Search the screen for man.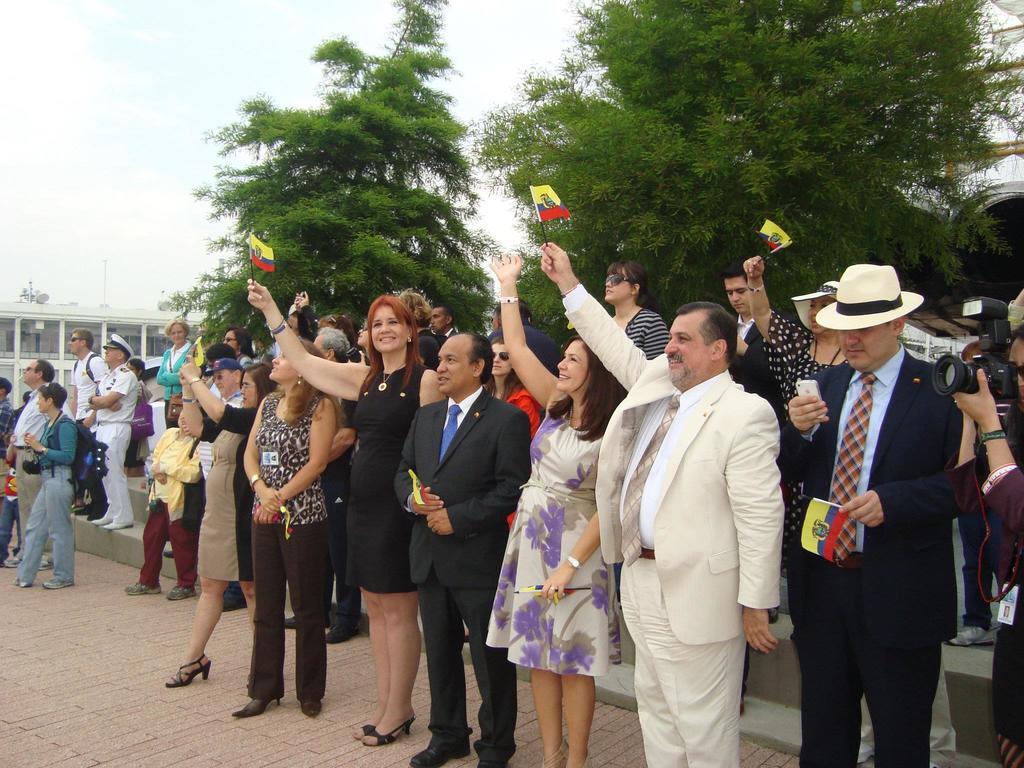
Found at {"left": 68, "top": 326, "right": 109, "bottom": 513}.
